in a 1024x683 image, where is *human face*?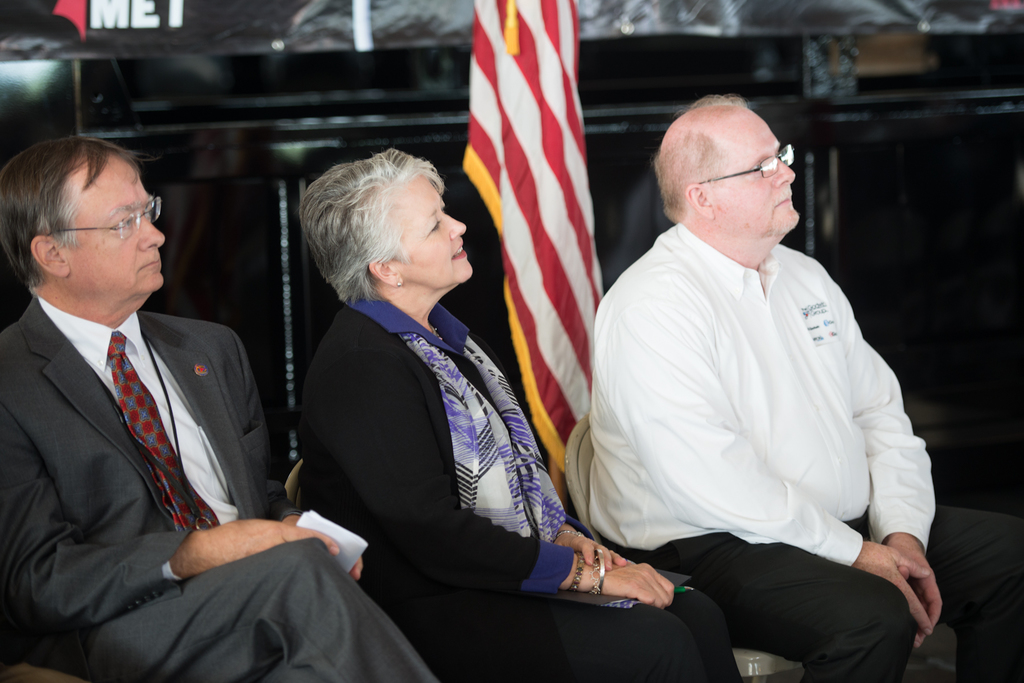
(left=67, top=155, right=166, bottom=293).
